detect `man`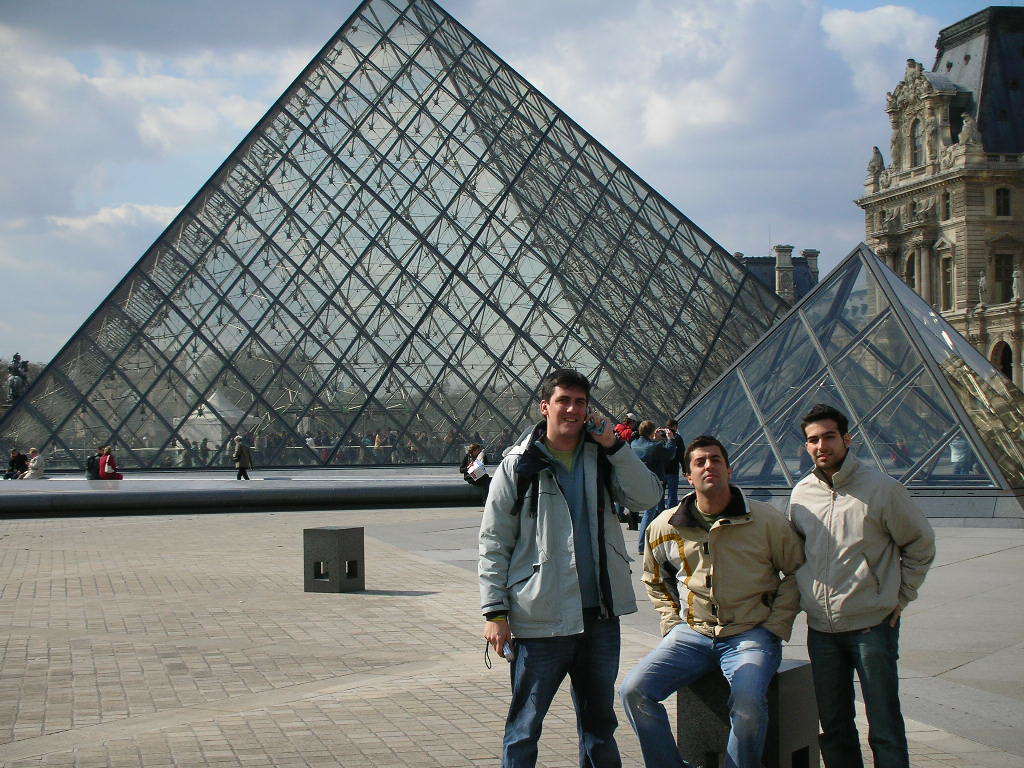
(782, 430, 932, 766)
